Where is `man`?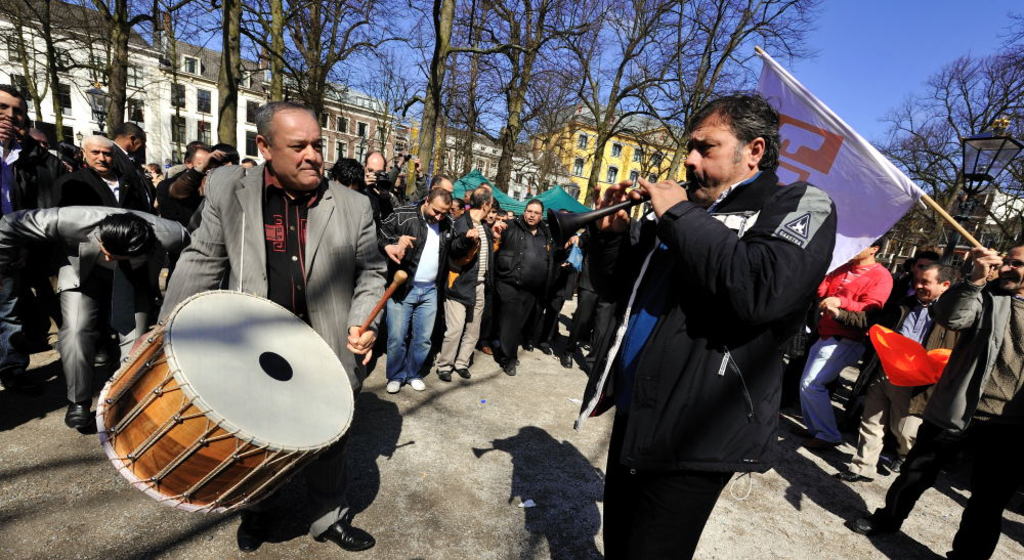
[427, 176, 456, 189].
